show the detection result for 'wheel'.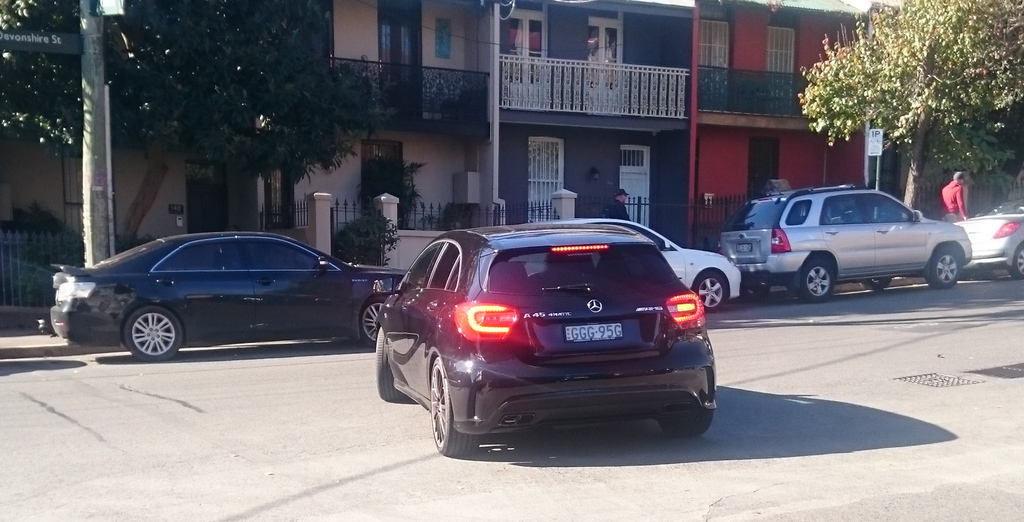
(360,299,387,344).
